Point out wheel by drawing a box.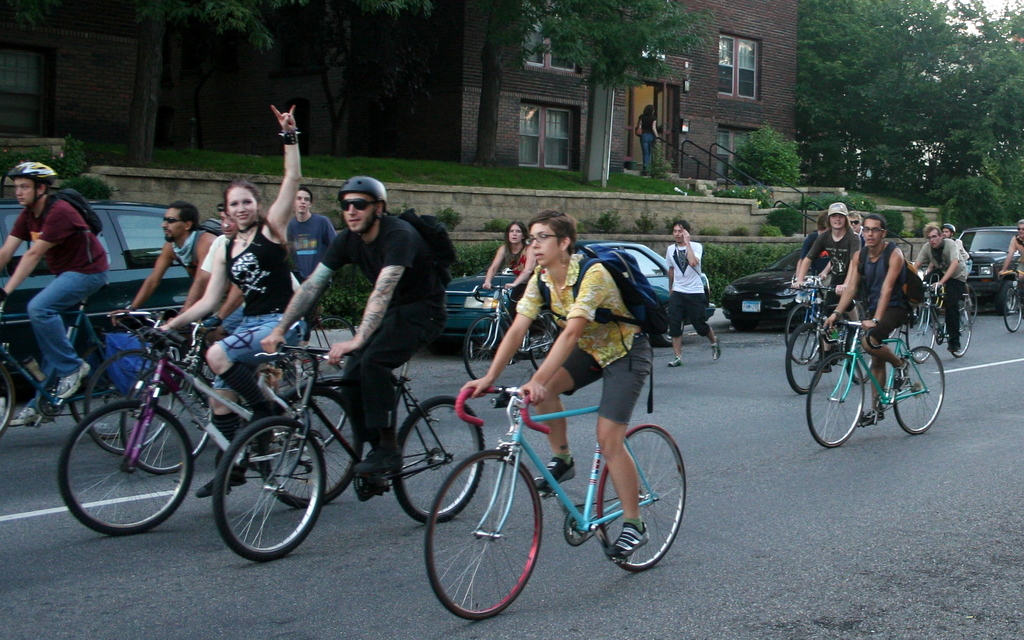
BBox(86, 347, 178, 455).
